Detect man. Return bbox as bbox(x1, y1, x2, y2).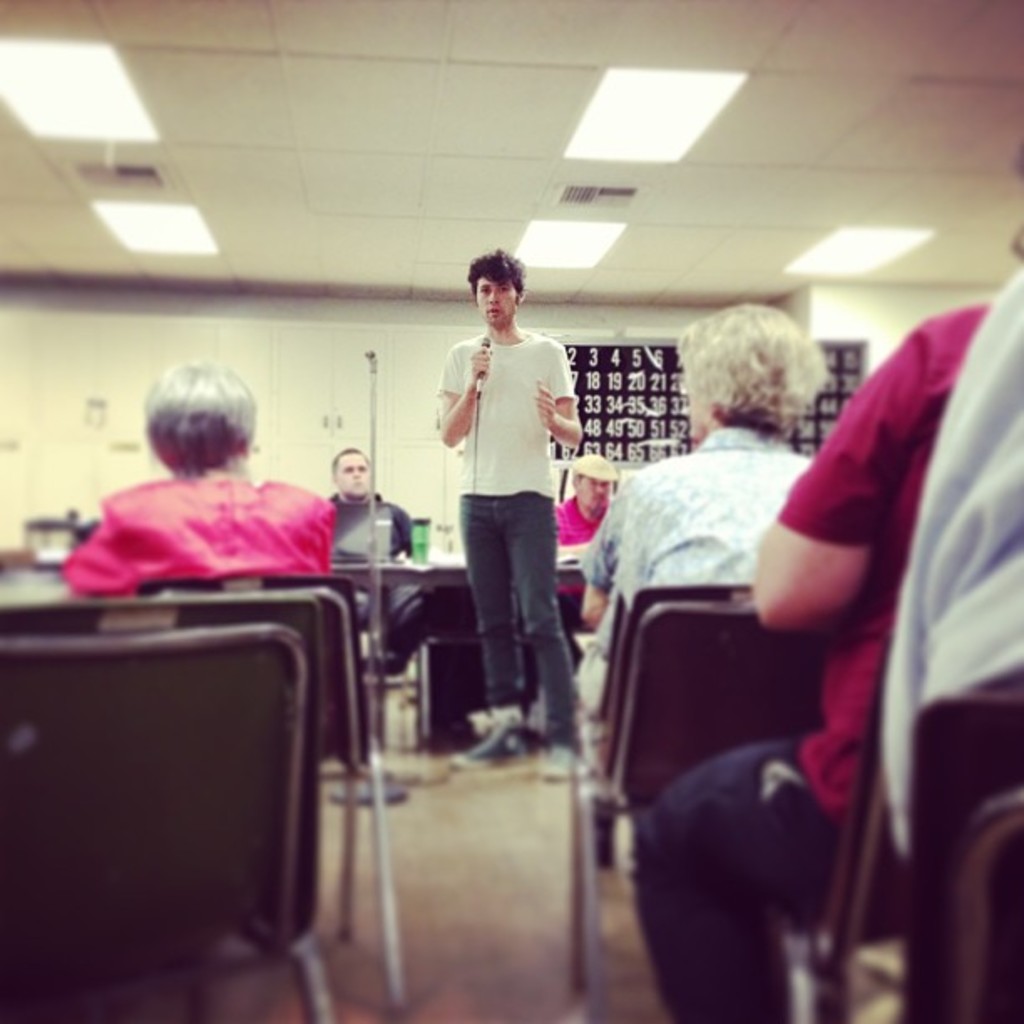
bbox(425, 251, 592, 733).
